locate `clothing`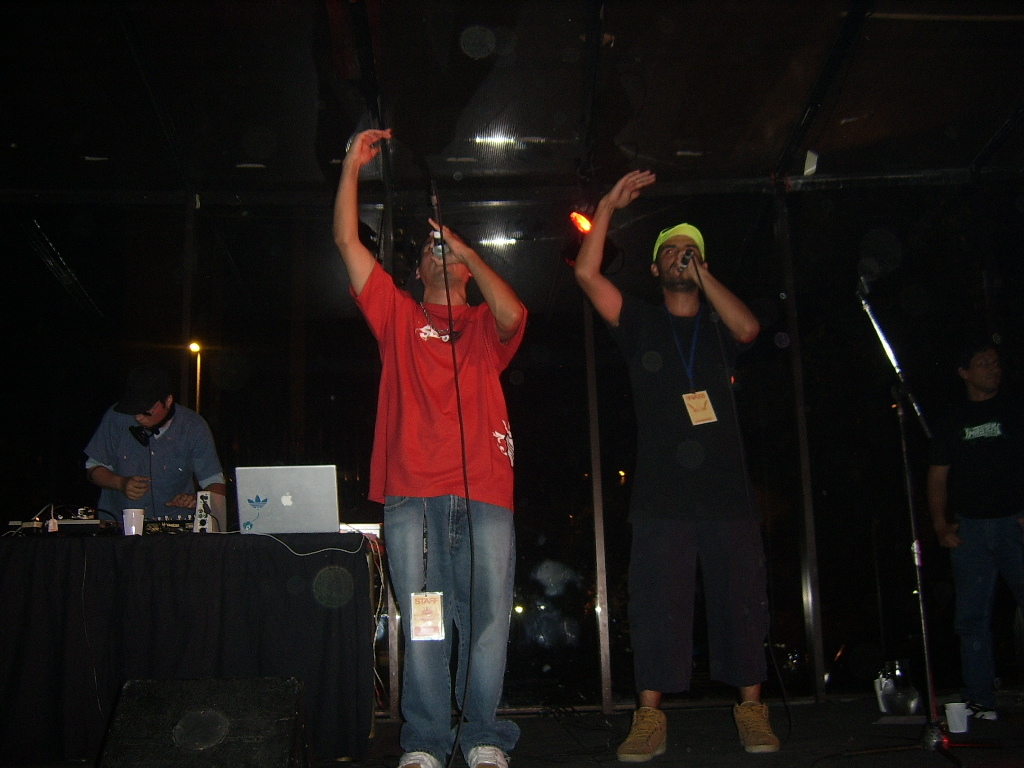
[left=348, top=260, right=527, bottom=767]
